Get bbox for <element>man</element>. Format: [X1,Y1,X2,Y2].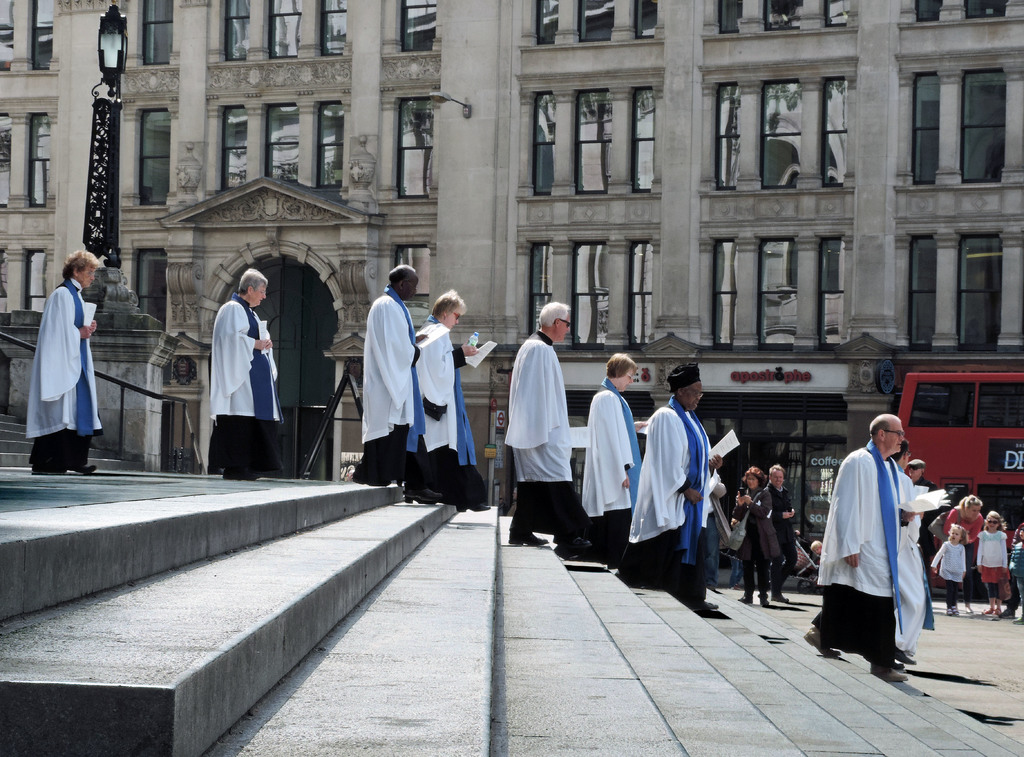
[201,268,280,486].
